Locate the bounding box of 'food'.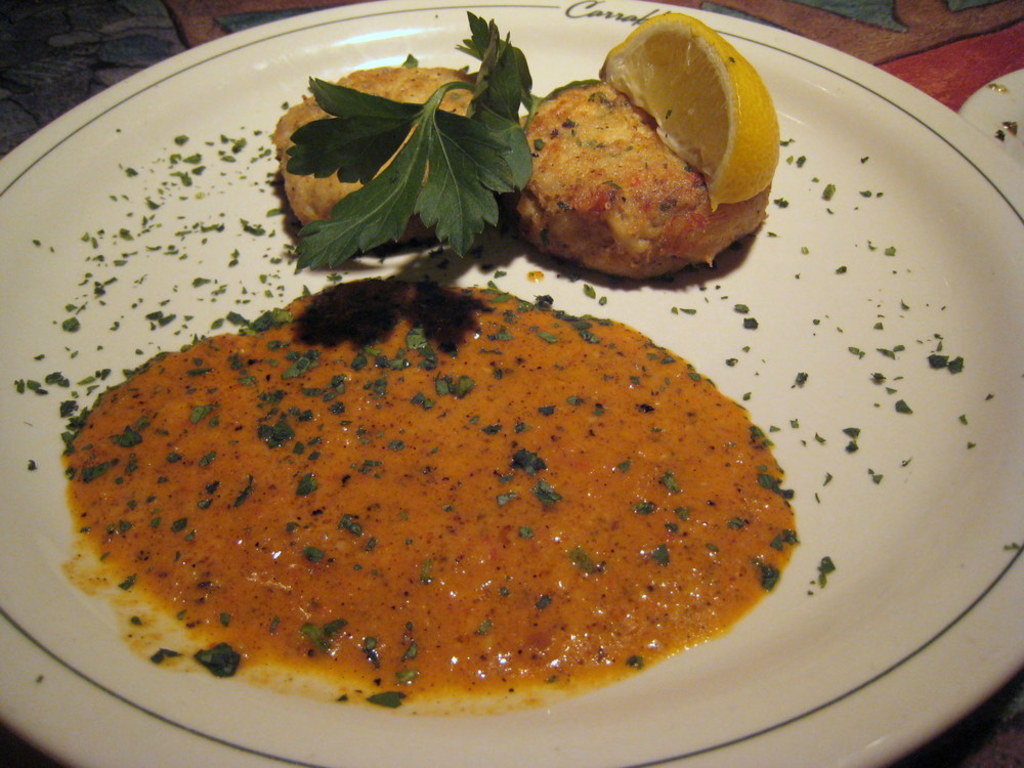
Bounding box: 599,10,779,206.
